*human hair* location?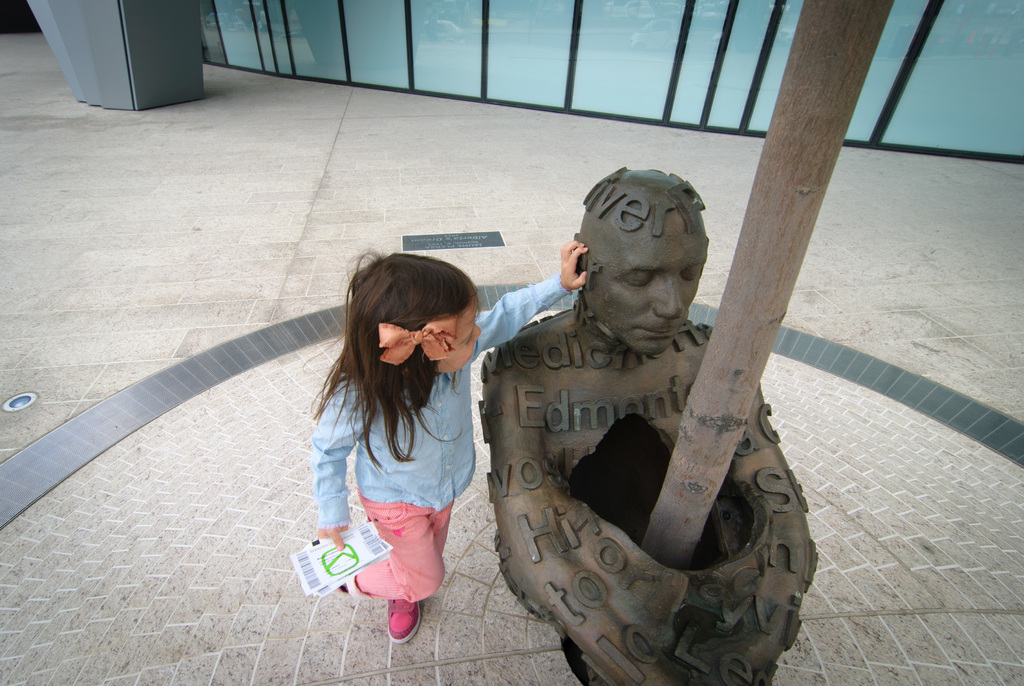
crop(320, 250, 474, 469)
